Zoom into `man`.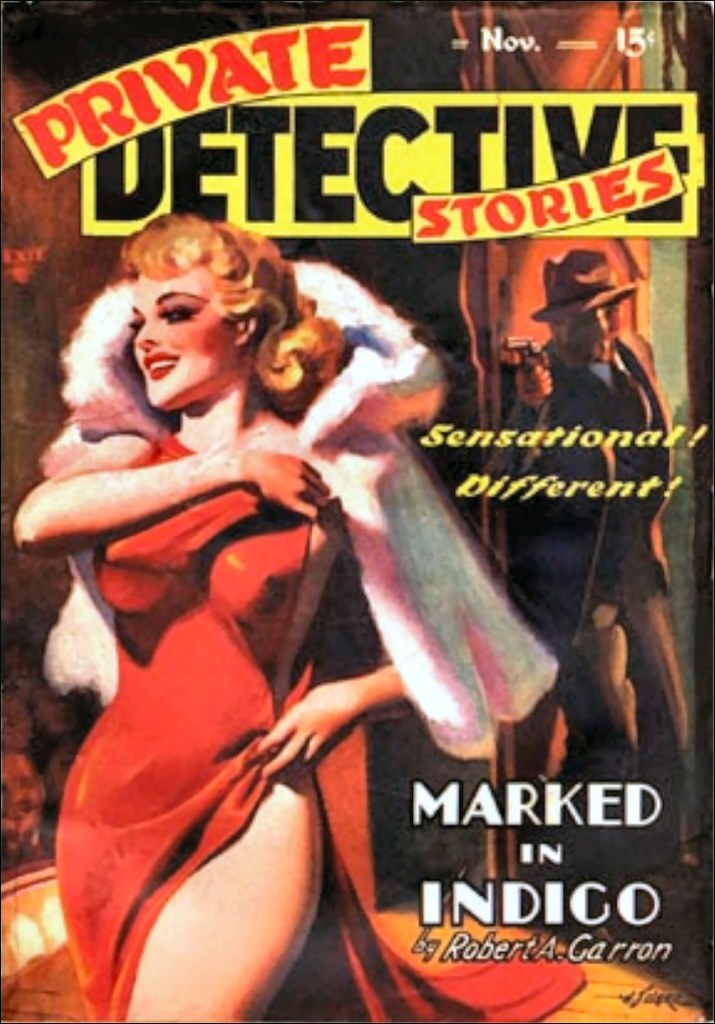
Zoom target: <box>488,244,697,893</box>.
